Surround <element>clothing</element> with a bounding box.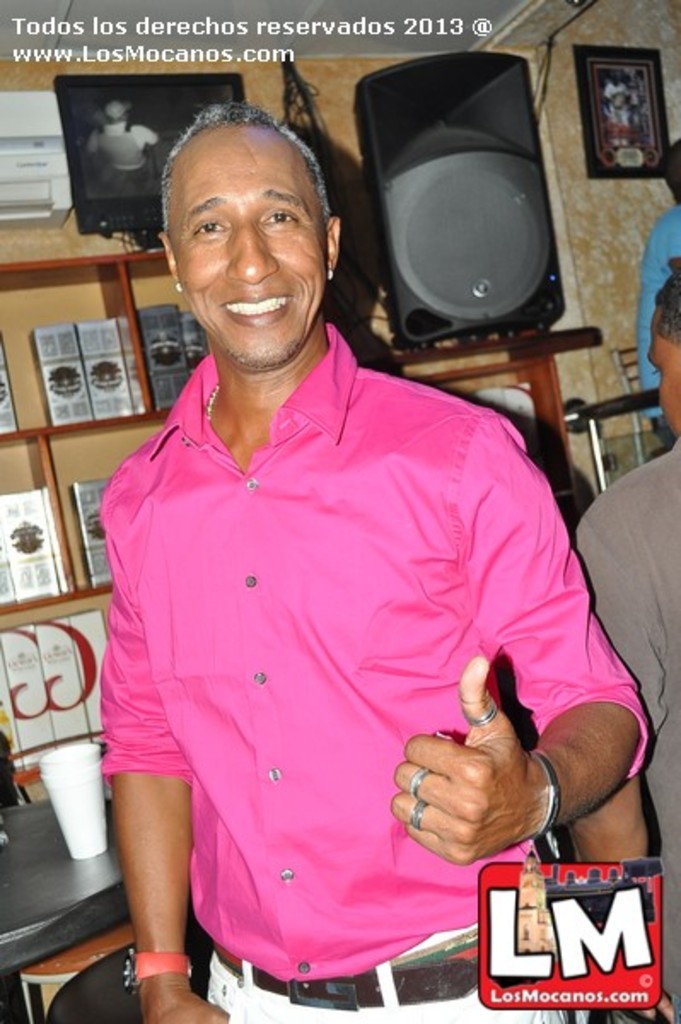
x1=89, y1=312, x2=679, y2=1022.
